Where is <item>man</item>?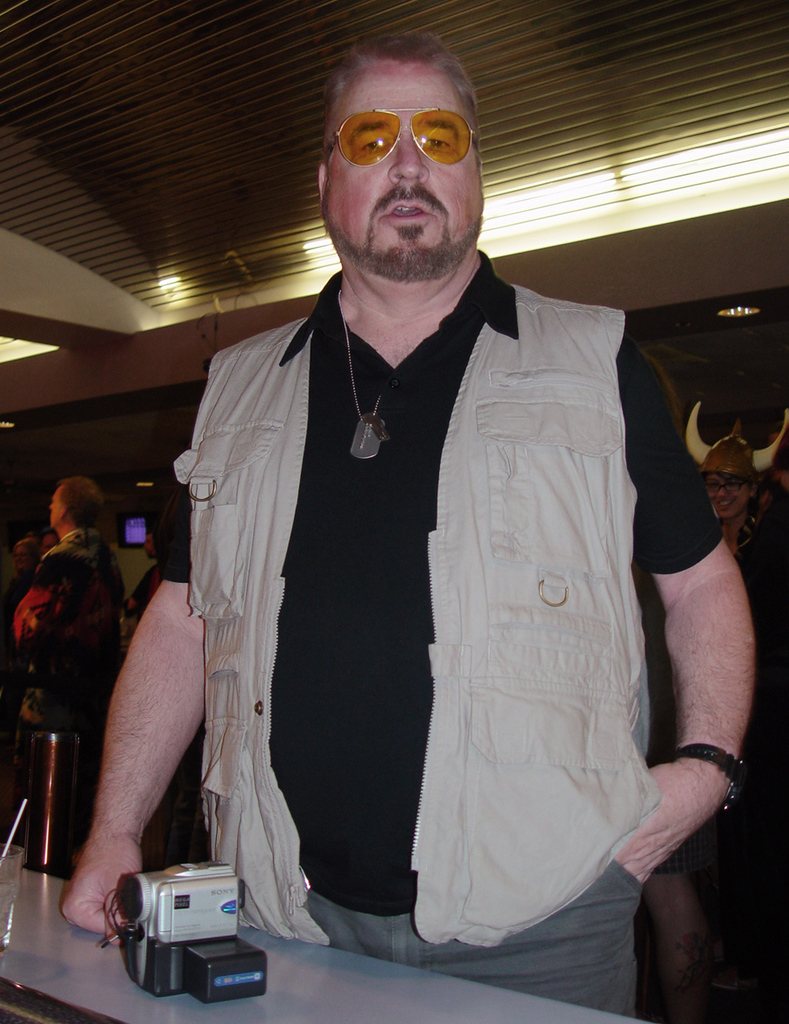
bbox=[13, 473, 131, 771].
